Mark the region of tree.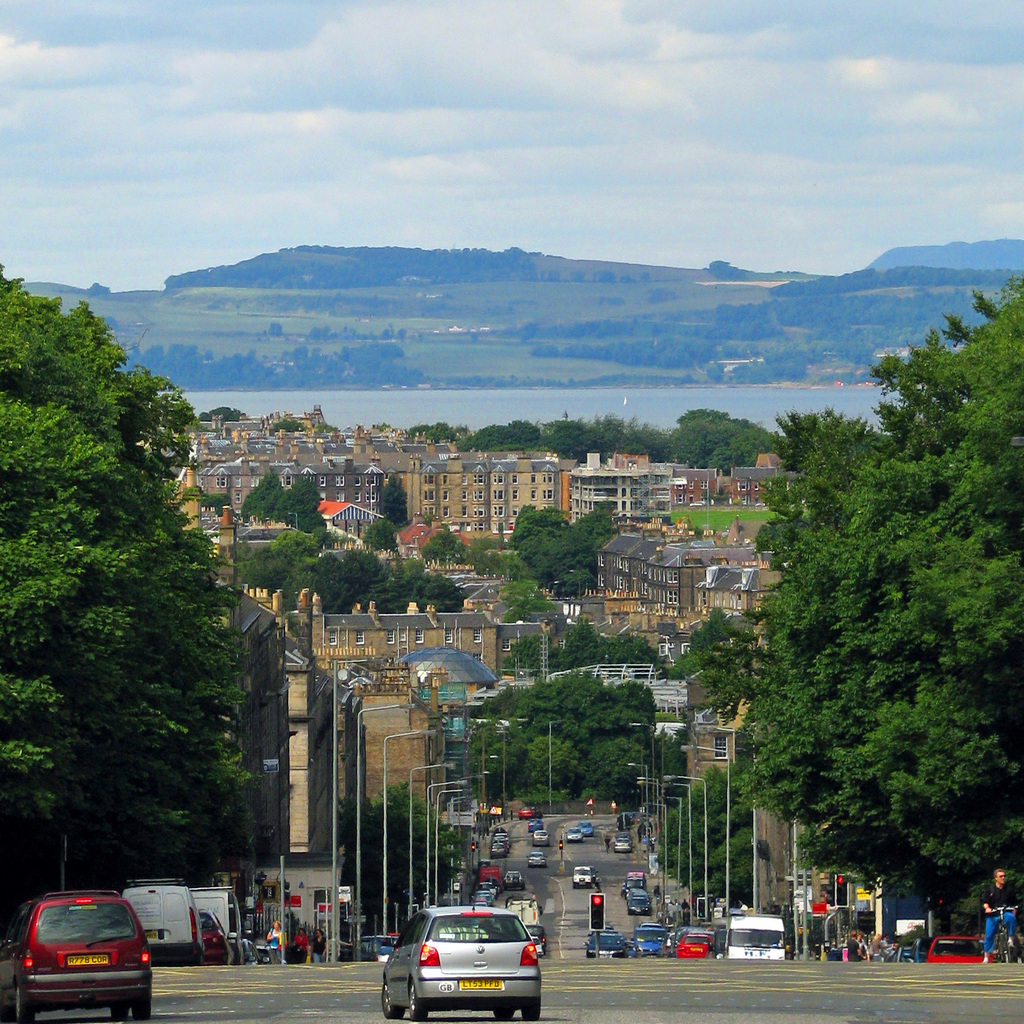
Region: bbox=[659, 401, 783, 480].
